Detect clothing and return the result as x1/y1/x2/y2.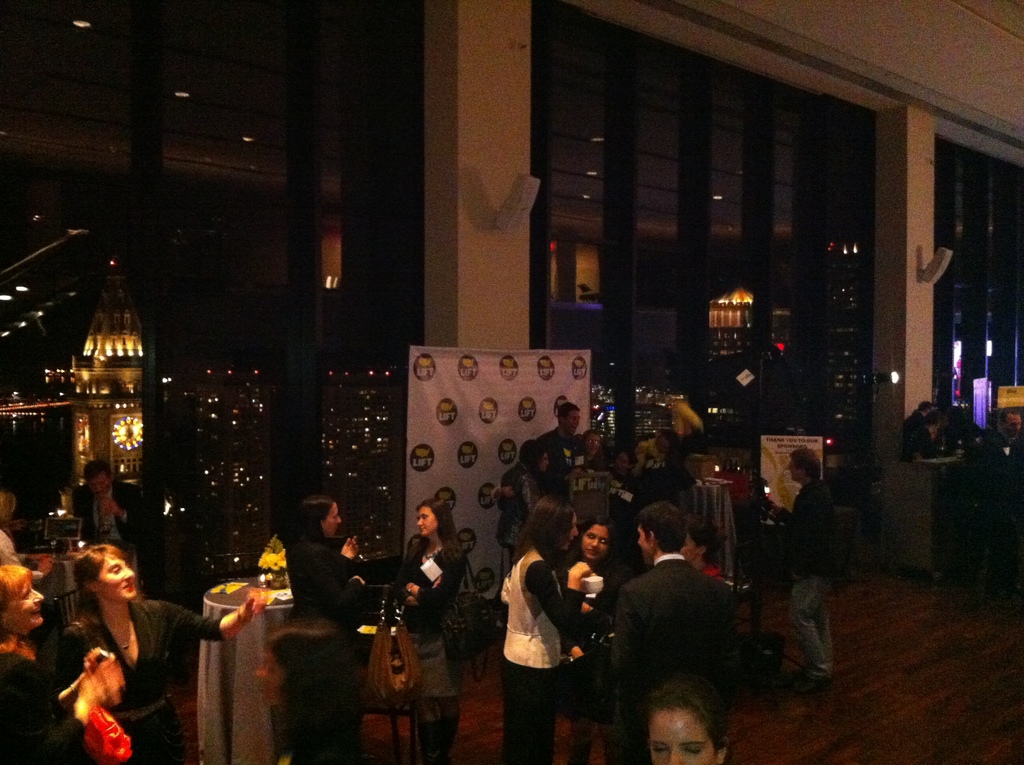
787/479/839/679.
